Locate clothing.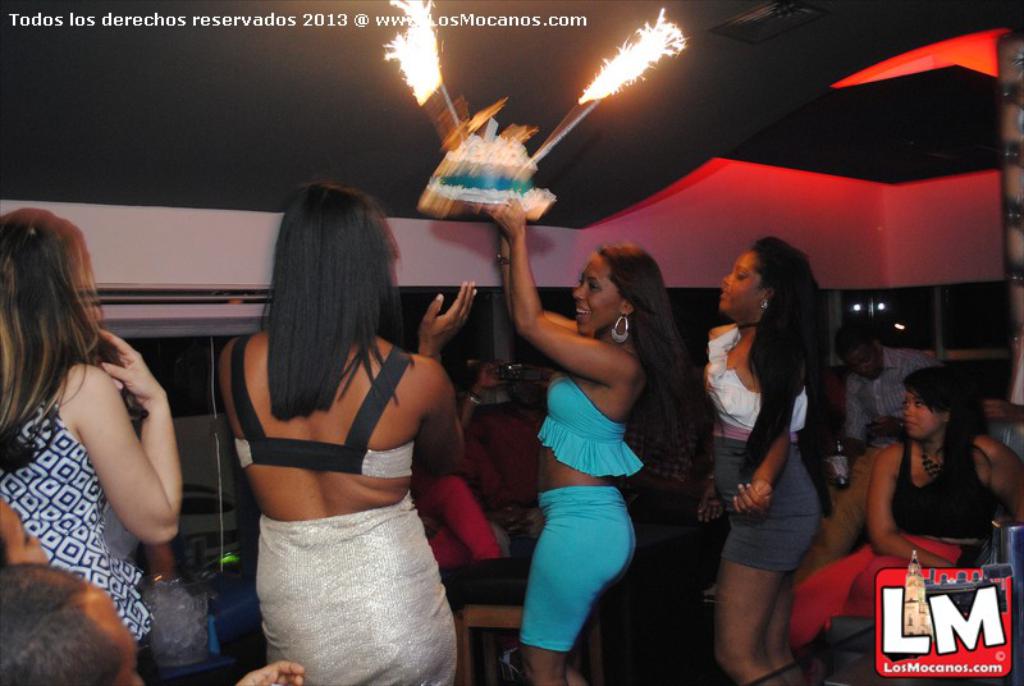
Bounding box: Rect(806, 343, 938, 575).
